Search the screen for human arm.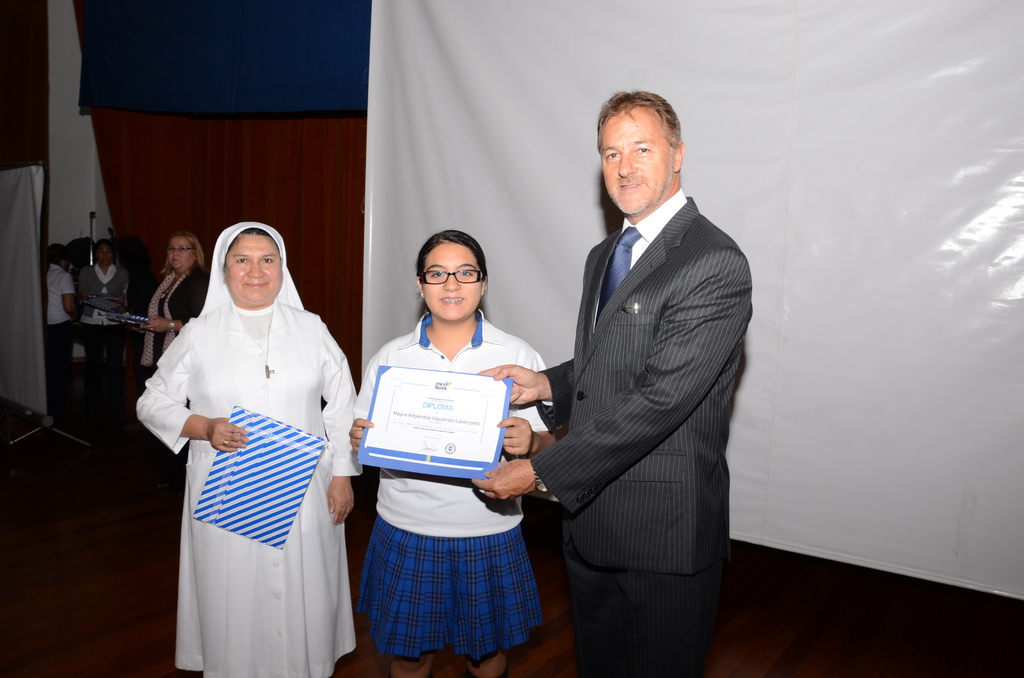
Found at <box>130,318,249,454</box>.
